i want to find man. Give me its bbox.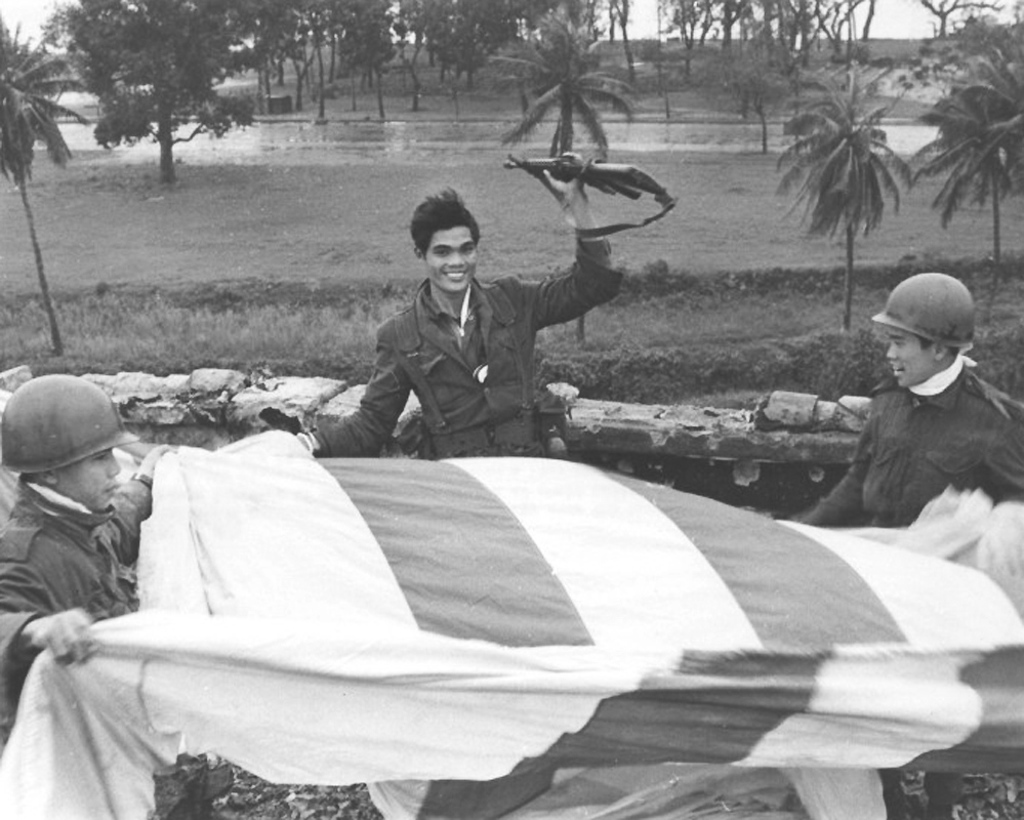
{"left": 790, "top": 274, "right": 1023, "bottom": 819}.
